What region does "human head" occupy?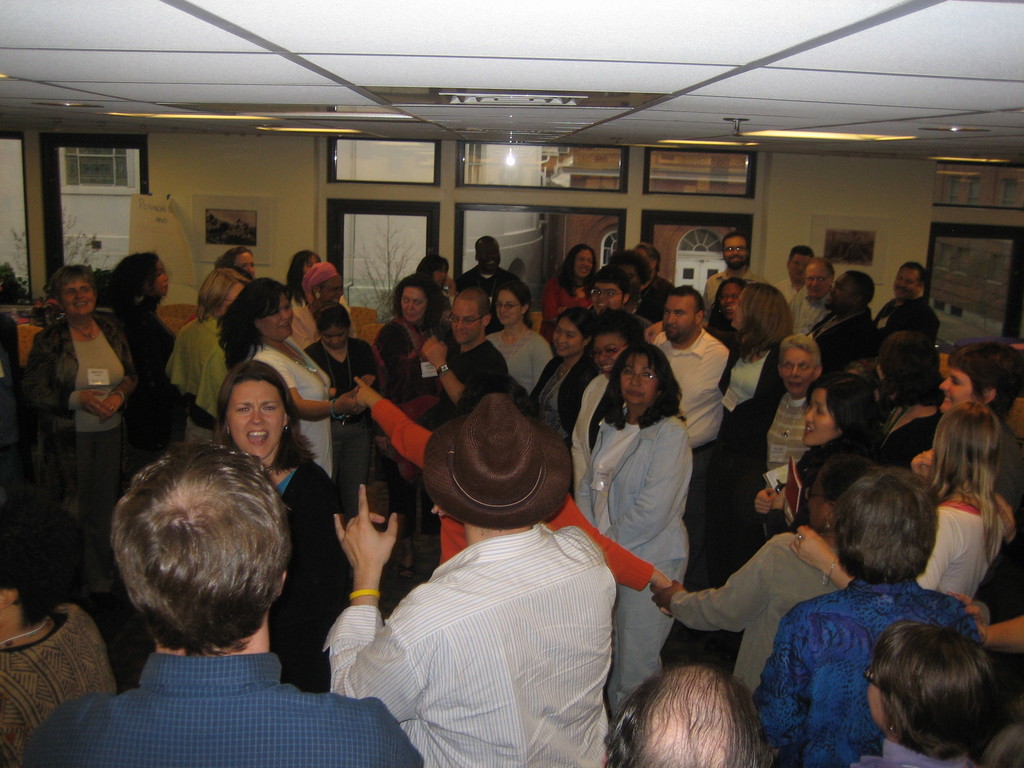
111, 440, 291, 658.
